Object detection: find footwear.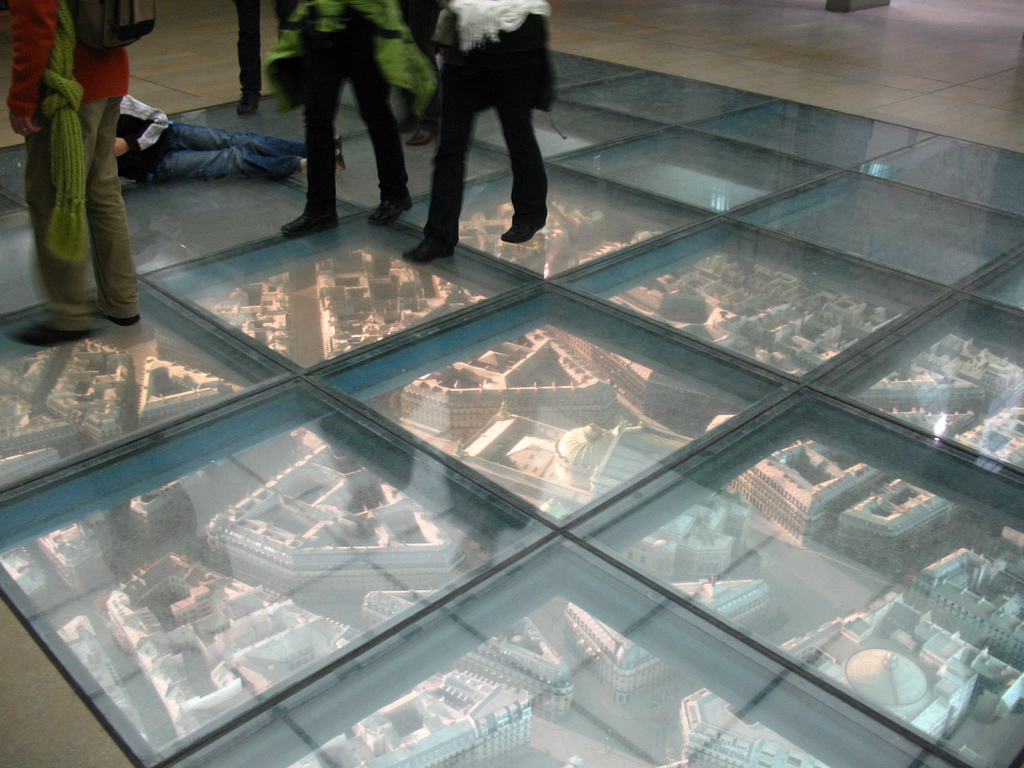
(x1=332, y1=135, x2=339, y2=151).
